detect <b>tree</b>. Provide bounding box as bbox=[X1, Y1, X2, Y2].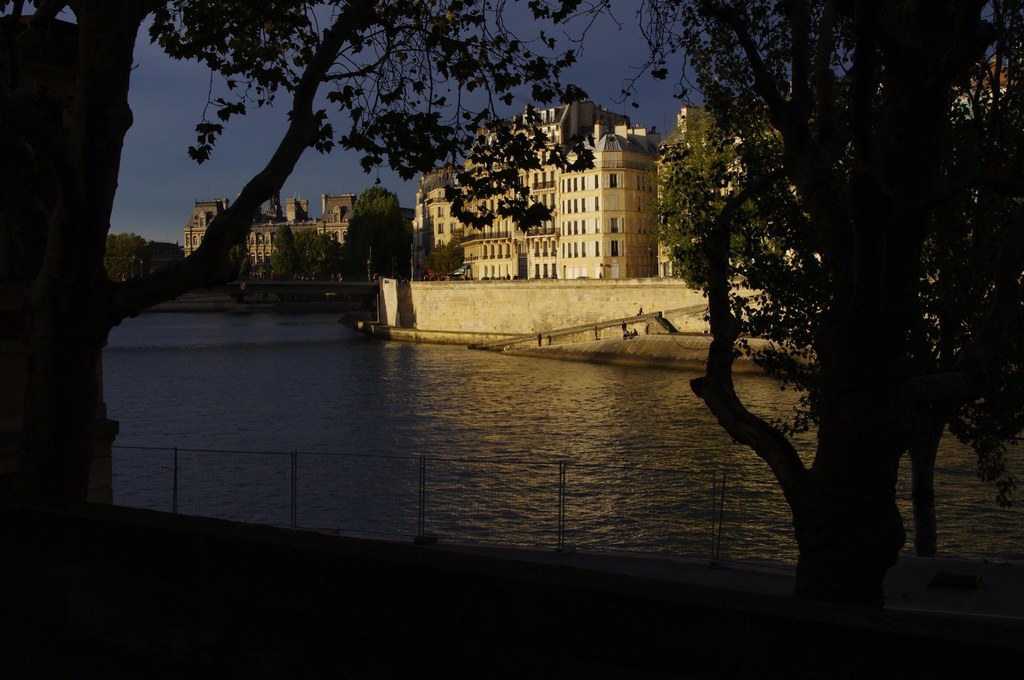
bbox=[625, 0, 1023, 635].
